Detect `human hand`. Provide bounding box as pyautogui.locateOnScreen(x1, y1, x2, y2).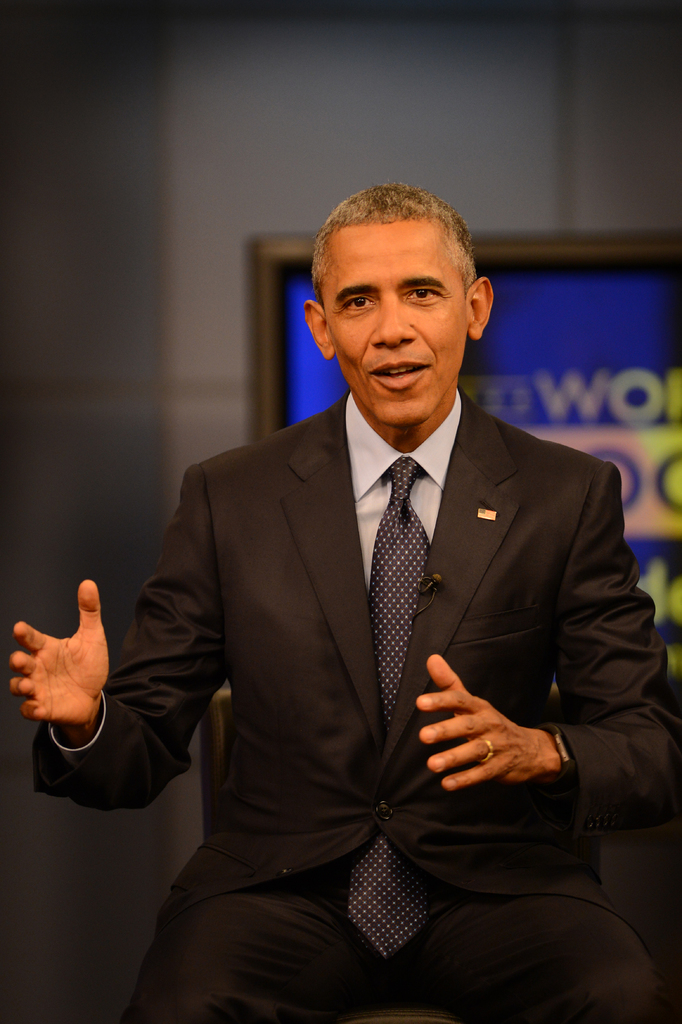
pyautogui.locateOnScreen(410, 653, 559, 787).
